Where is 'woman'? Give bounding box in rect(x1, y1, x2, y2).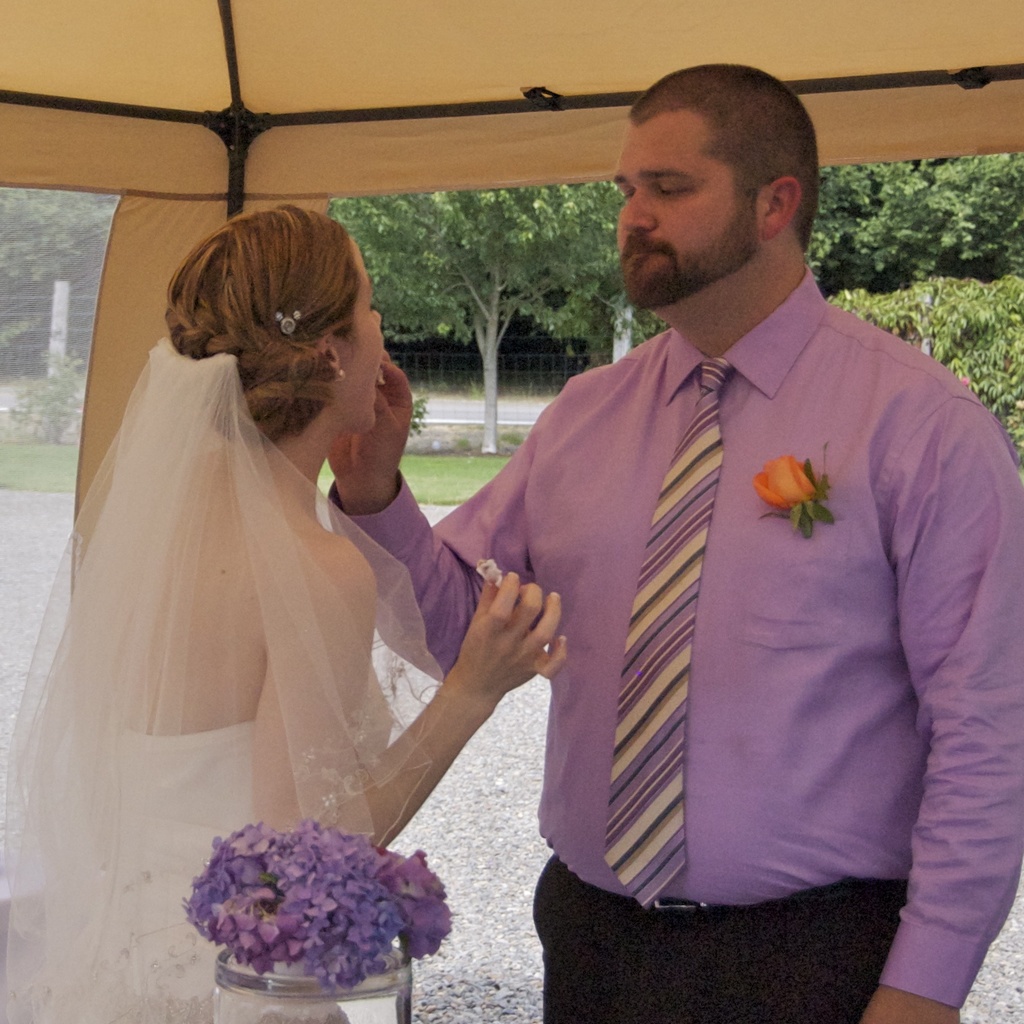
rect(29, 203, 508, 927).
